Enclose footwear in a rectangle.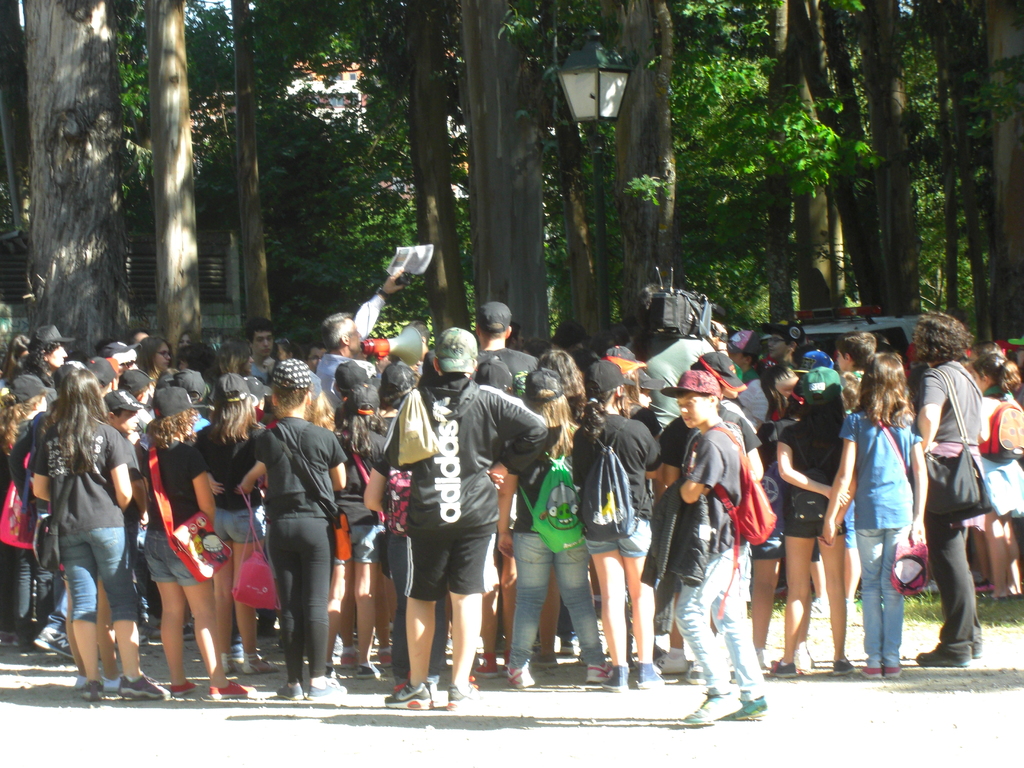
Rect(635, 659, 675, 691).
